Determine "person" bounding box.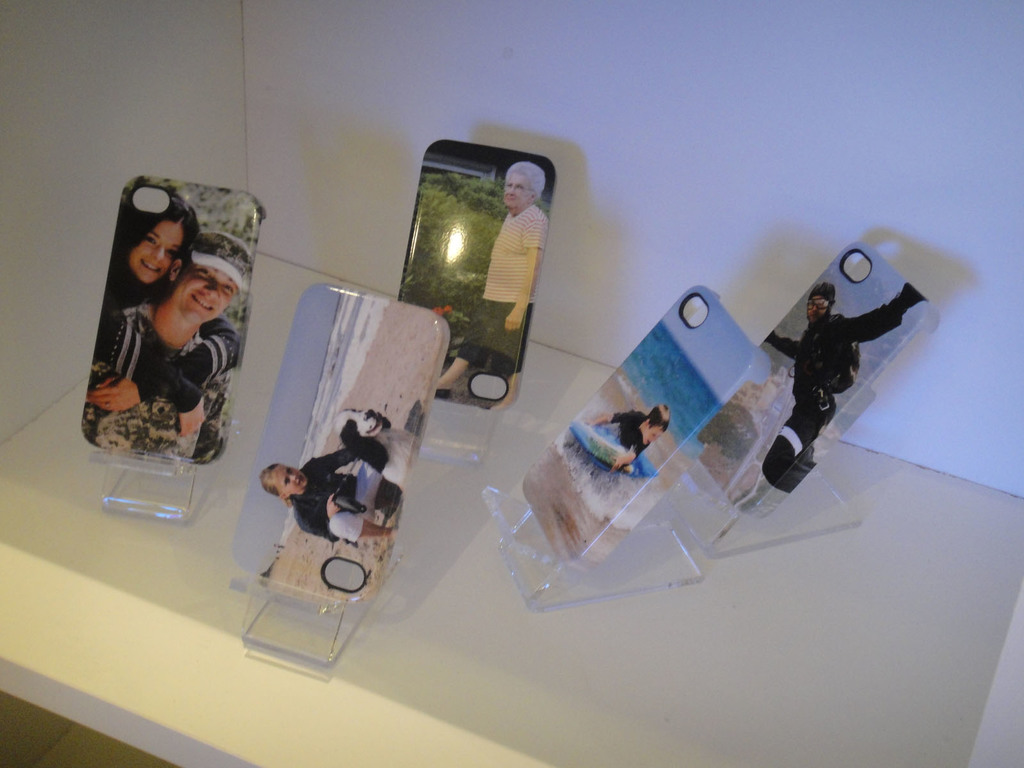
Determined: {"left": 82, "top": 226, "right": 254, "bottom": 455}.
